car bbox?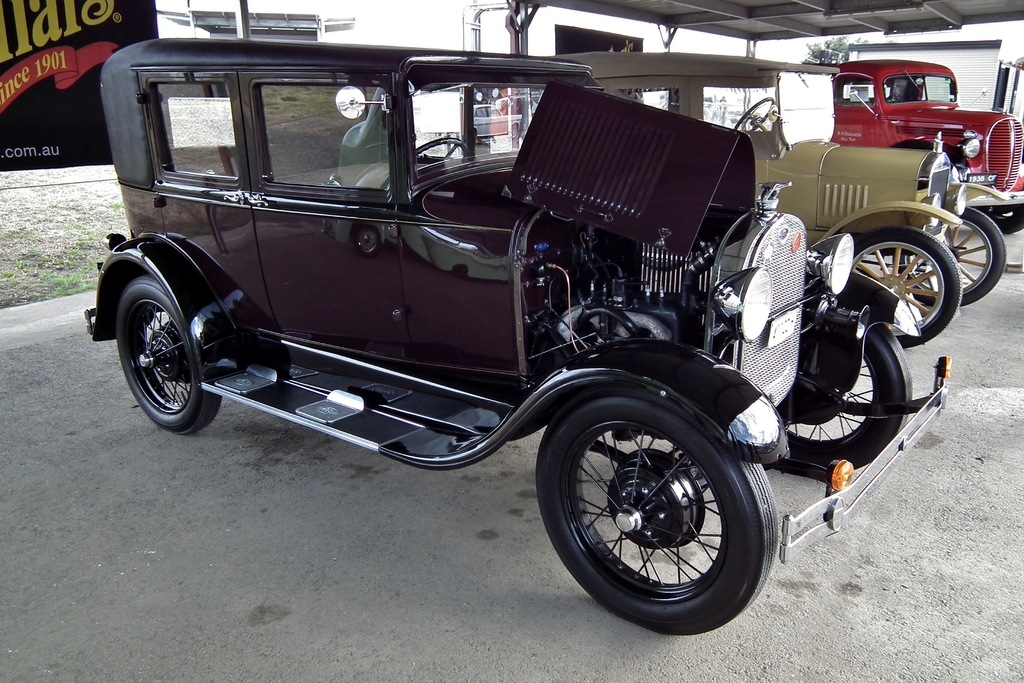
<bbox>86, 35, 952, 632</bbox>
